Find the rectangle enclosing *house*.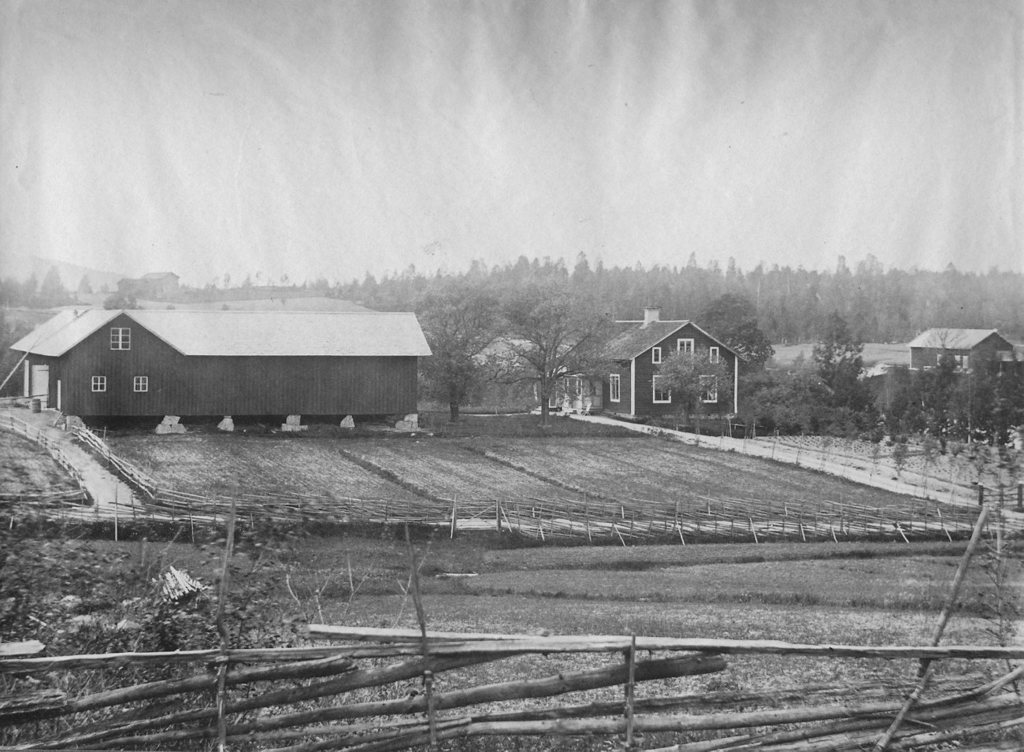
<box>567,298,751,432</box>.
